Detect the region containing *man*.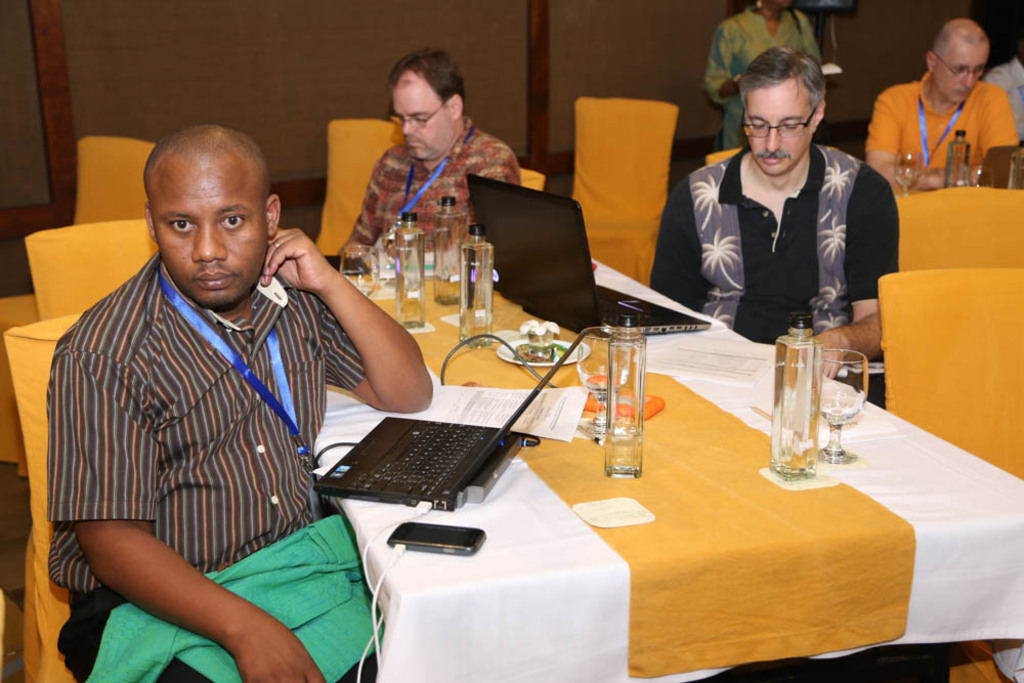
{"left": 861, "top": 11, "right": 1013, "bottom": 189}.
